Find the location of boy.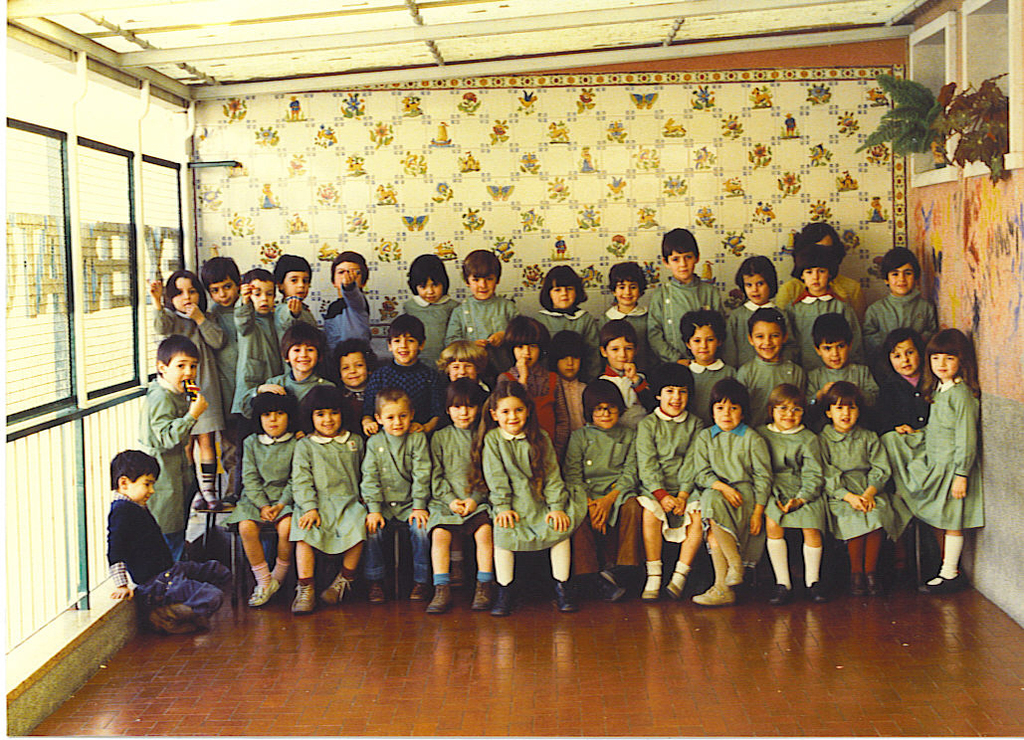
Location: l=357, t=314, r=451, b=452.
